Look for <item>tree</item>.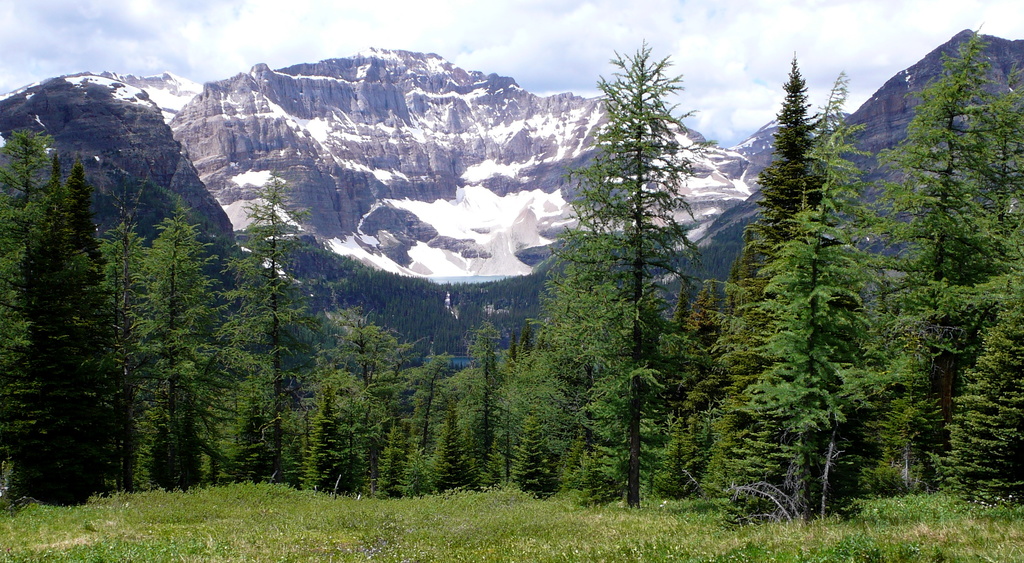
Found: [49,156,129,505].
